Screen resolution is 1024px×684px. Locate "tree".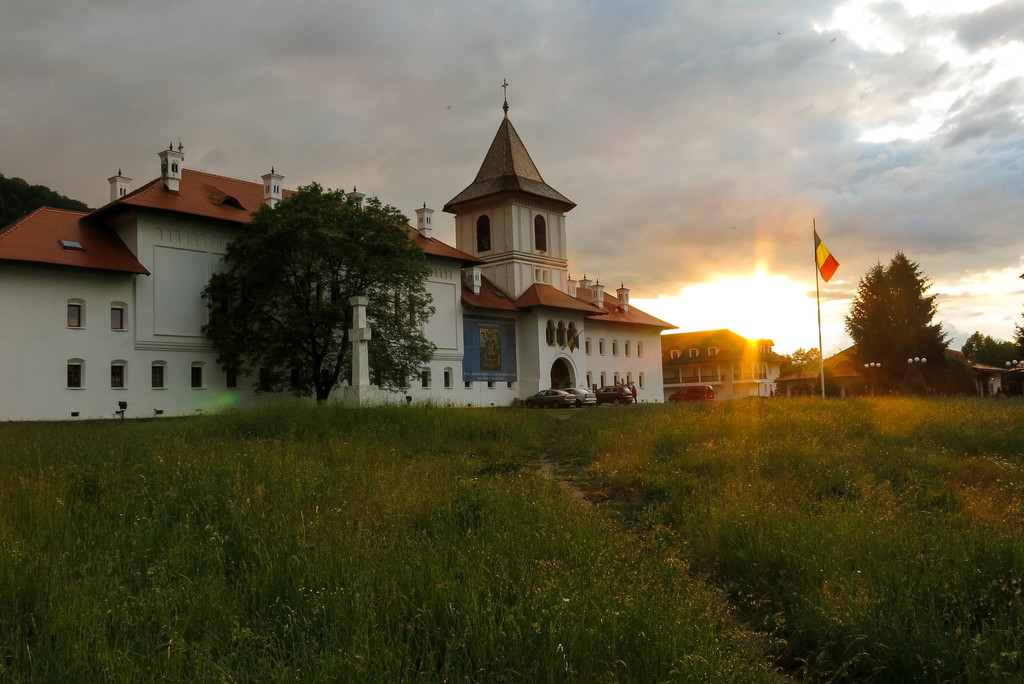
(left=0, top=171, right=98, bottom=234).
